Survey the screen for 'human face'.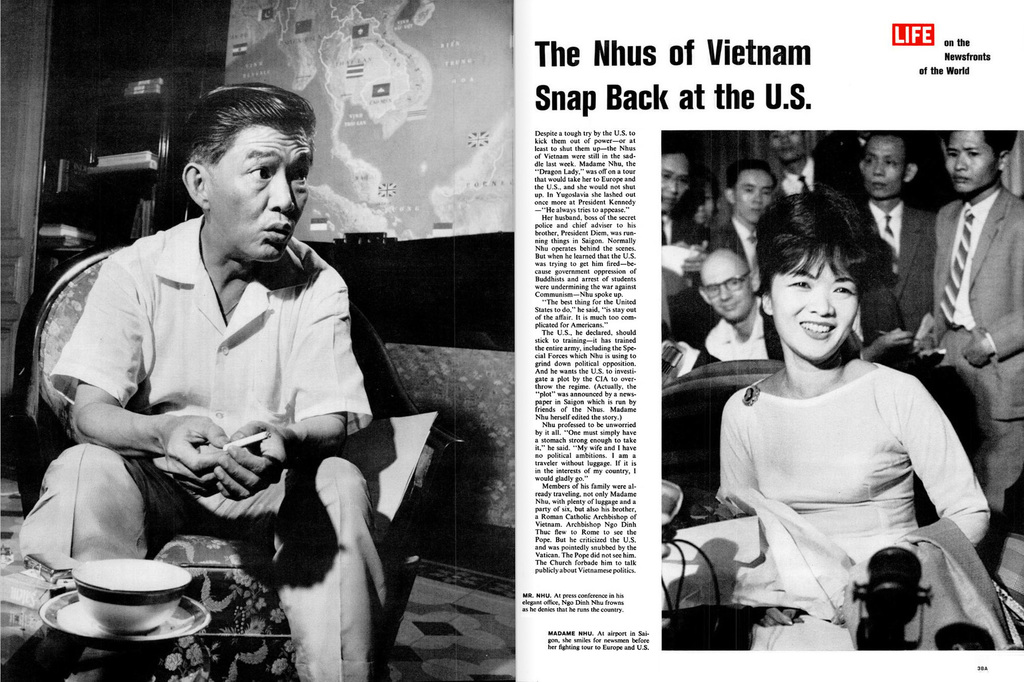
Survey found: [x1=772, y1=246, x2=856, y2=361].
